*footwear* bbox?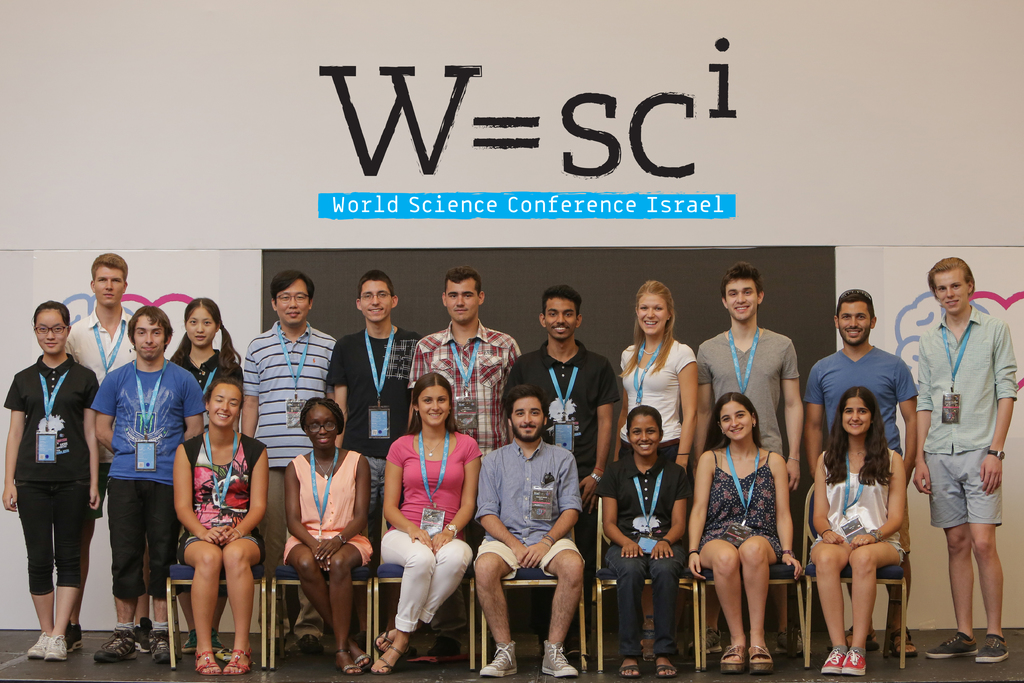
x1=133, y1=623, x2=155, y2=648
